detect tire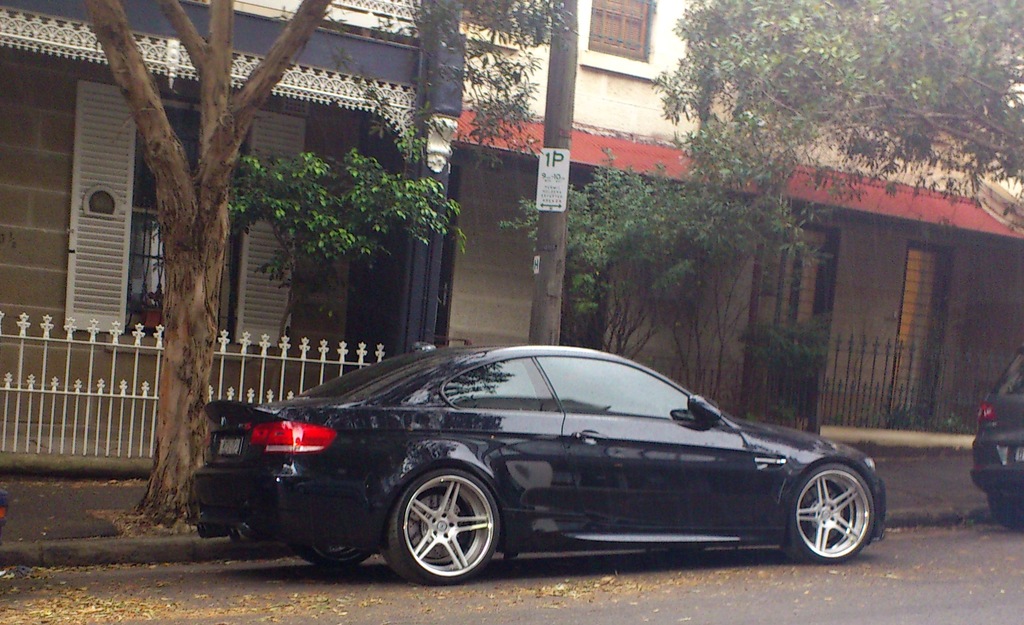
bbox=[790, 464, 875, 566]
